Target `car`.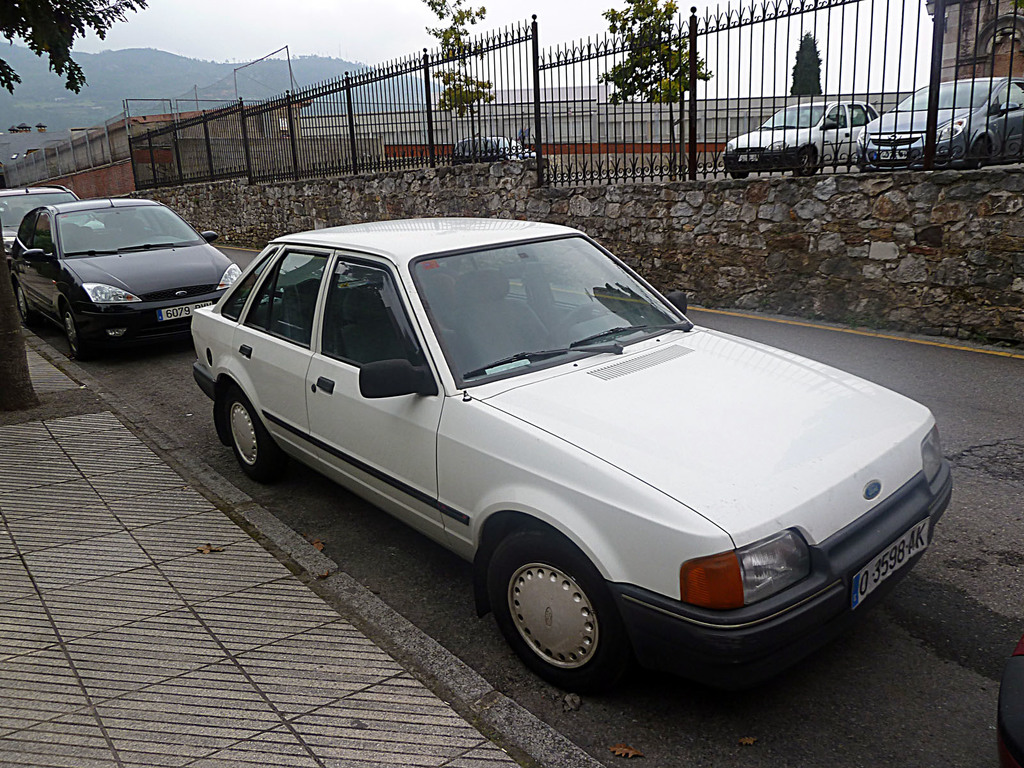
Target region: (718,99,879,182).
